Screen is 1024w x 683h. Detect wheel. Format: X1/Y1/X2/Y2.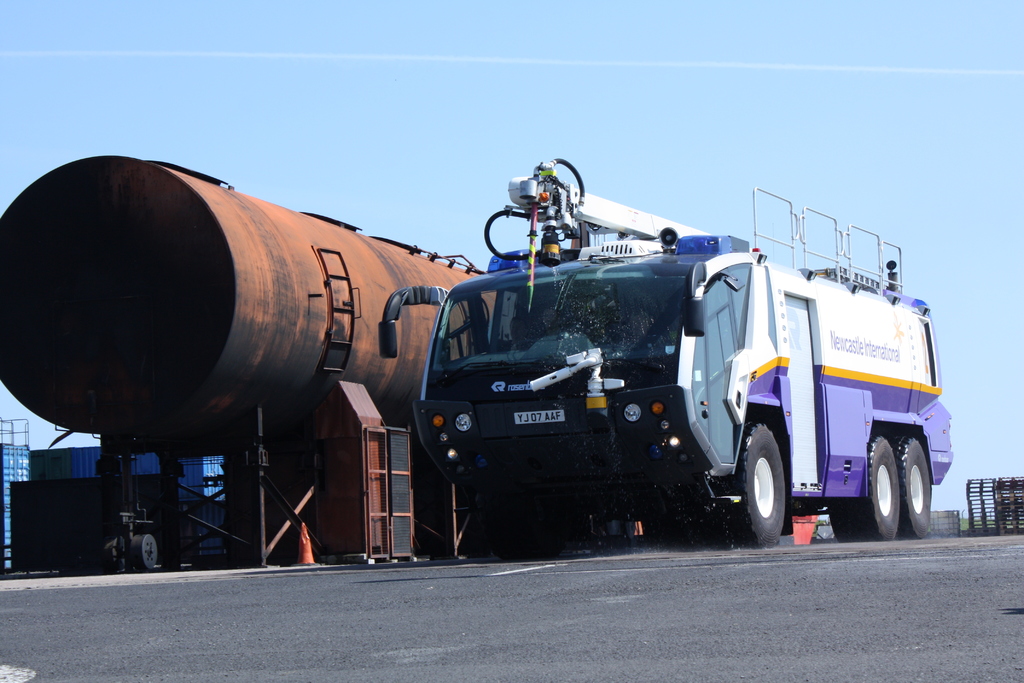
705/423/783/547.
